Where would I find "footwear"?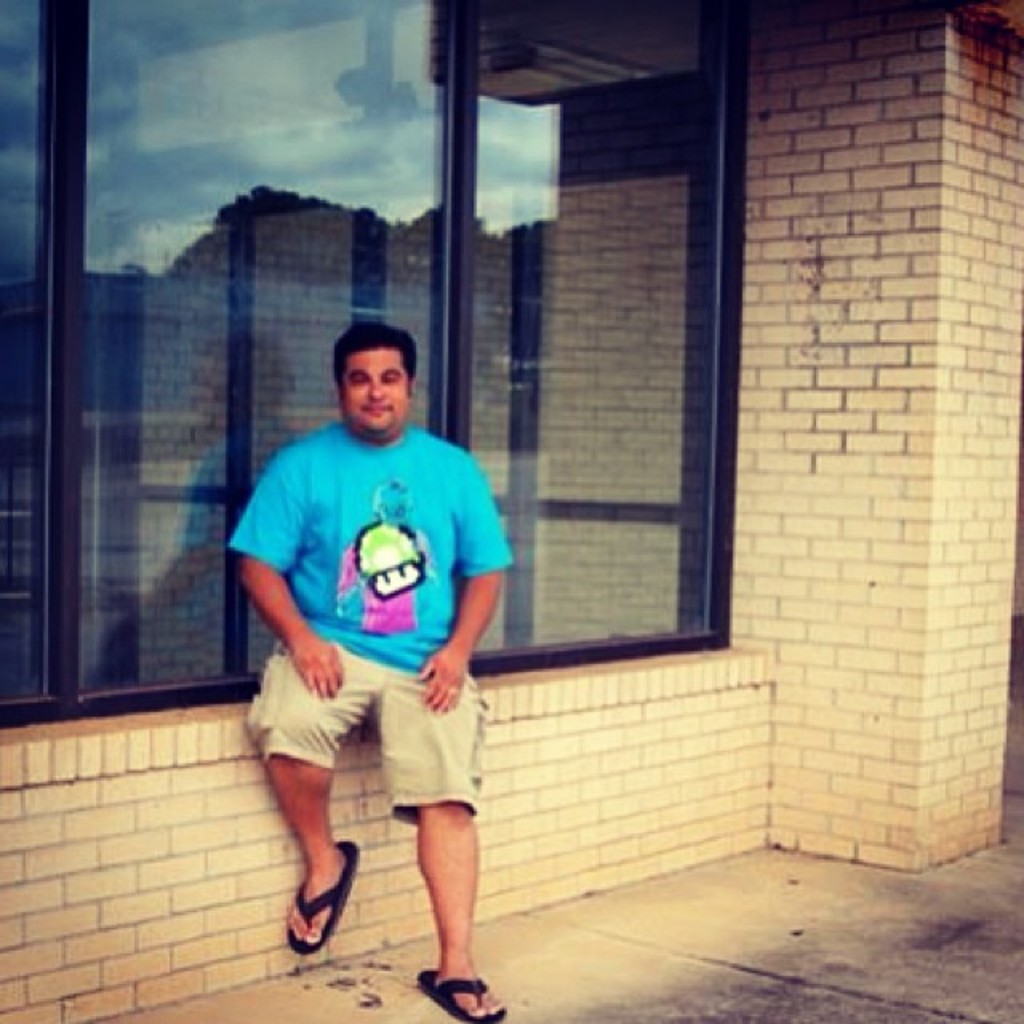
At <box>275,830,363,950</box>.
